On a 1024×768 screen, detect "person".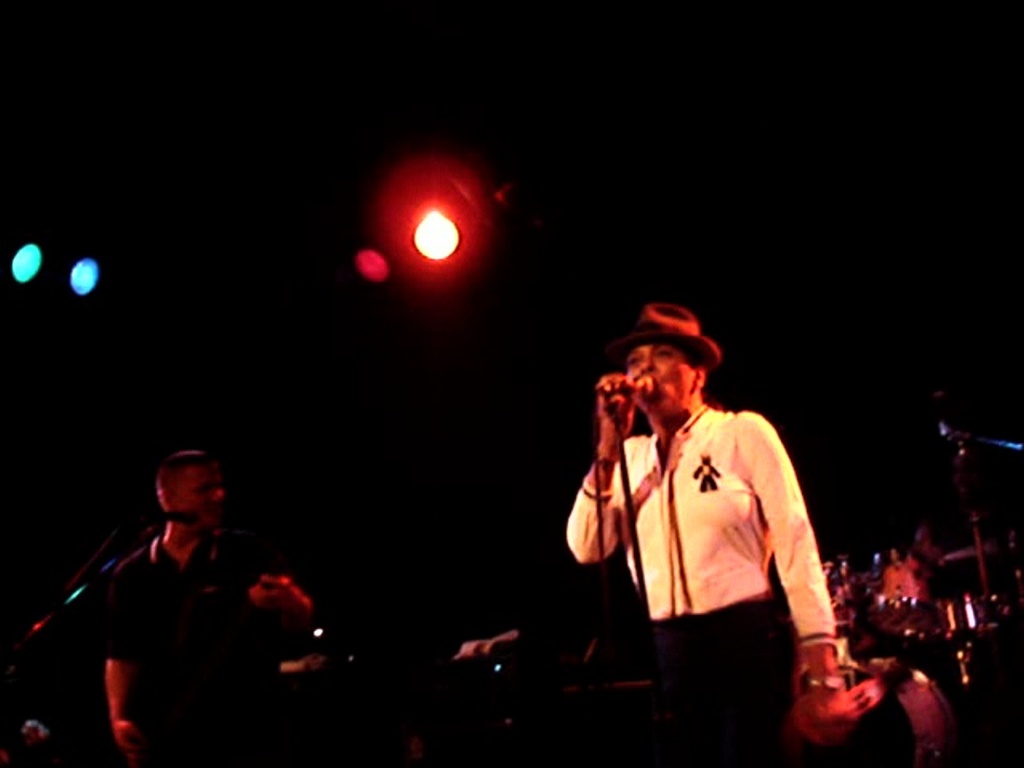
x1=554, y1=299, x2=848, y2=767.
